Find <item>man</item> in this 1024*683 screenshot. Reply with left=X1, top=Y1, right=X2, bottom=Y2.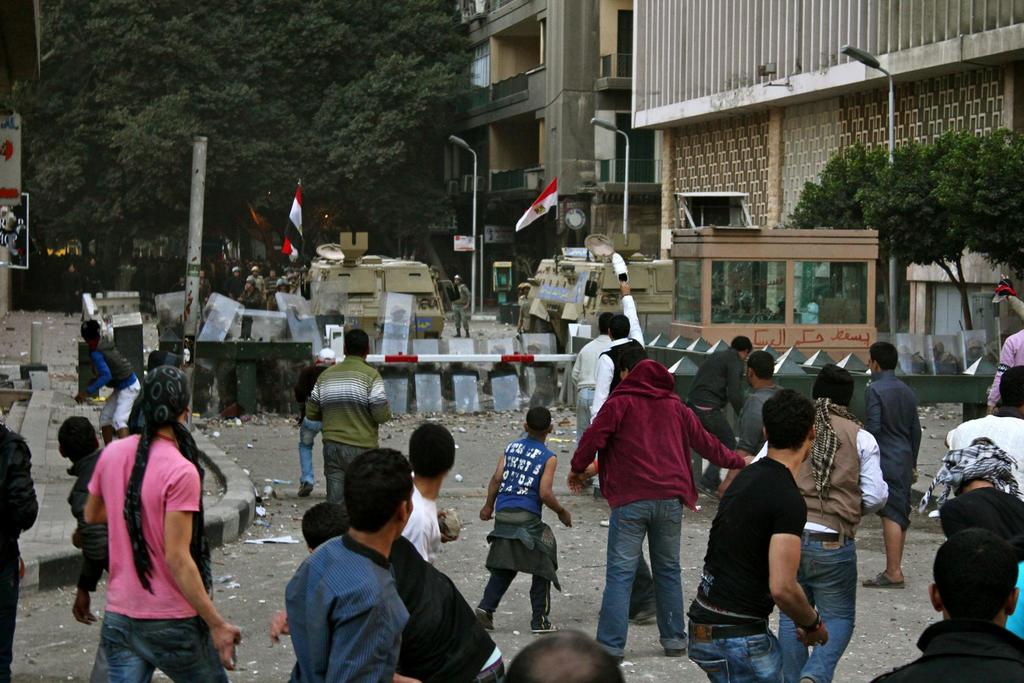
left=573, top=311, right=614, bottom=495.
